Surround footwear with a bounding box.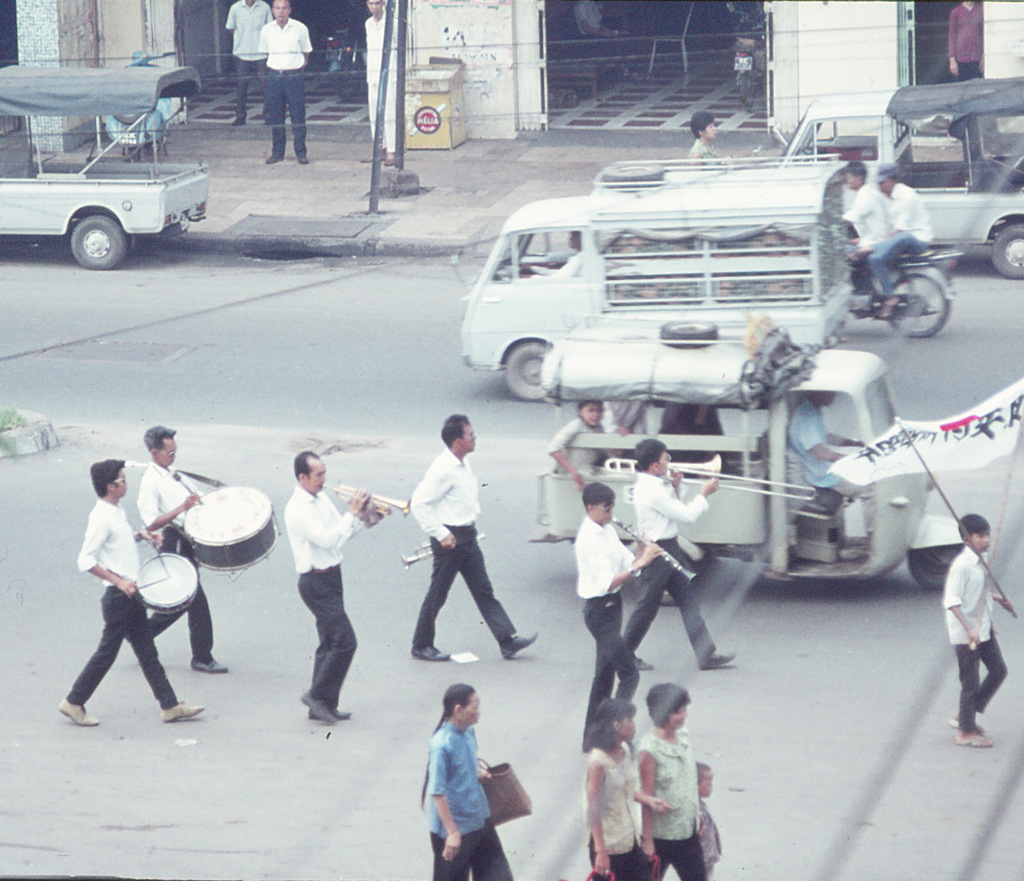
bbox(877, 298, 898, 326).
